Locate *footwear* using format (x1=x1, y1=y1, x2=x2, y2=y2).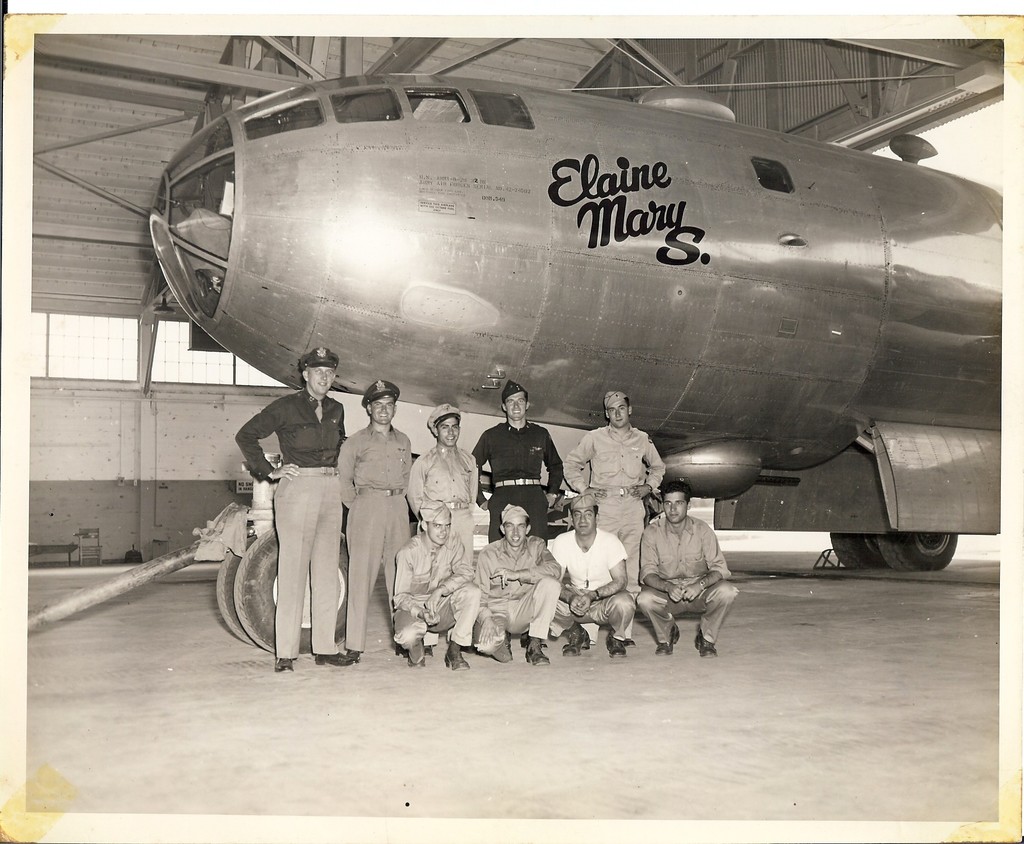
(x1=657, y1=623, x2=678, y2=656).
